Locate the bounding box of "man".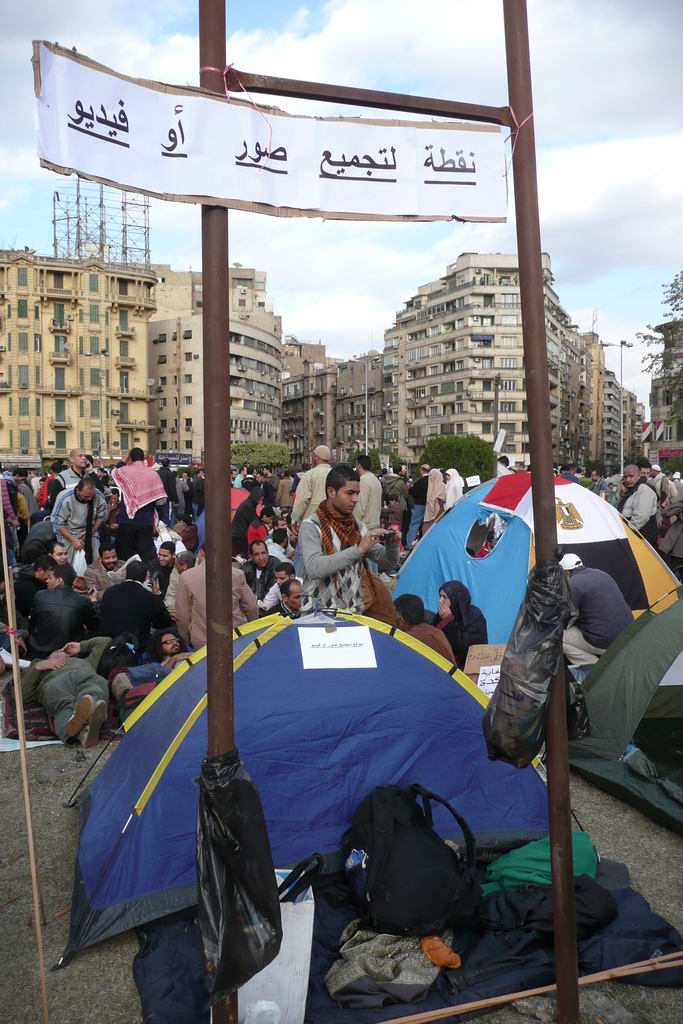
Bounding box: region(353, 457, 381, 574).
